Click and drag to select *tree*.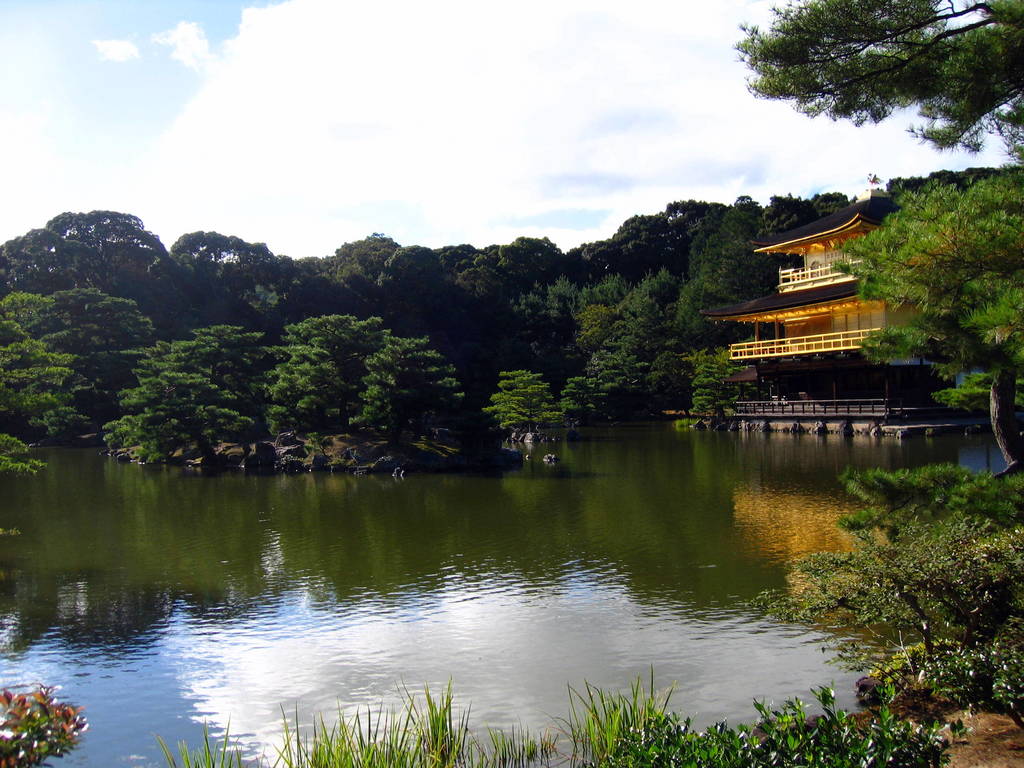
Selection: detection(170, 228, 275, 271).
